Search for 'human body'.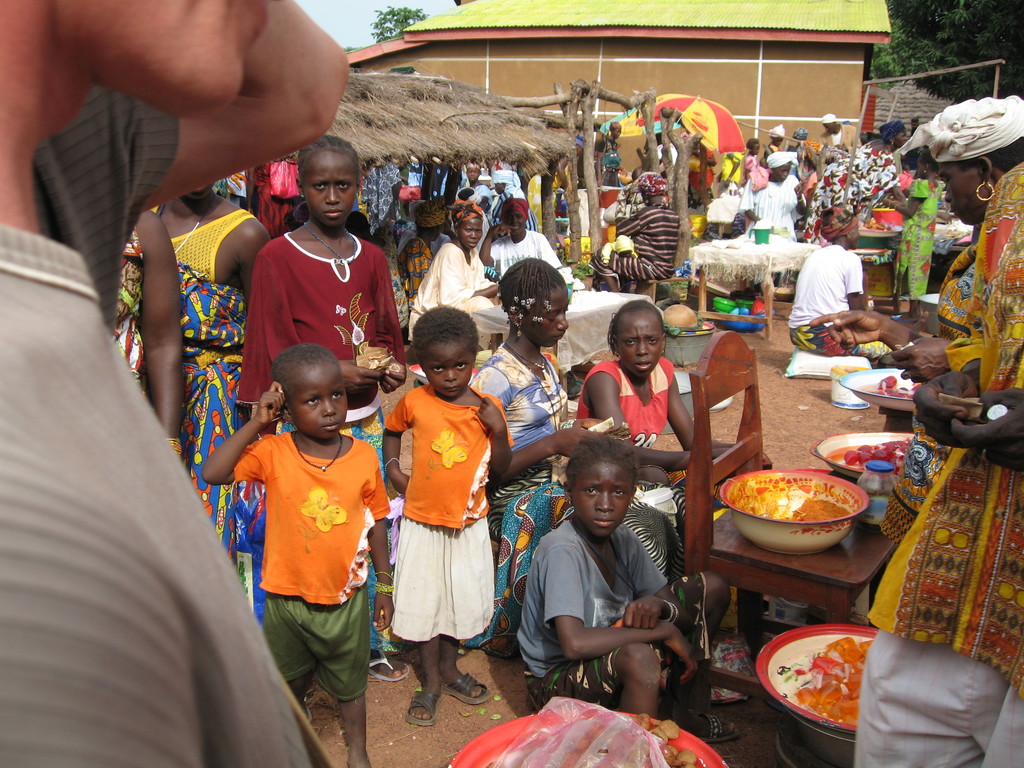
Found at bbox(590, 196, 682, 297).
